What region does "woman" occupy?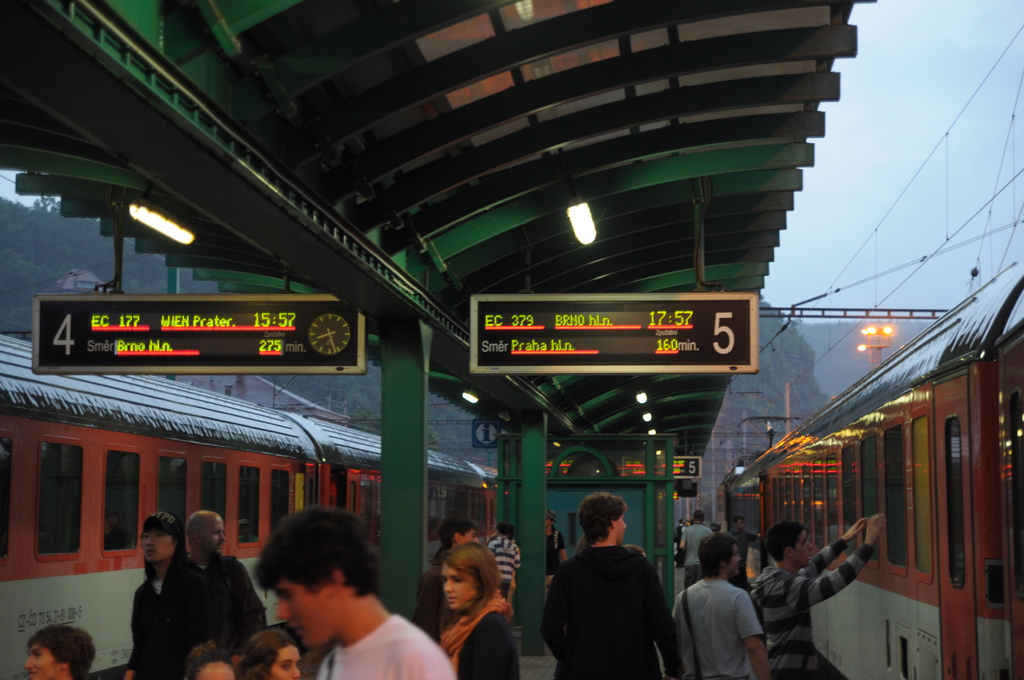
select_region(424, 529, 532, 670).
